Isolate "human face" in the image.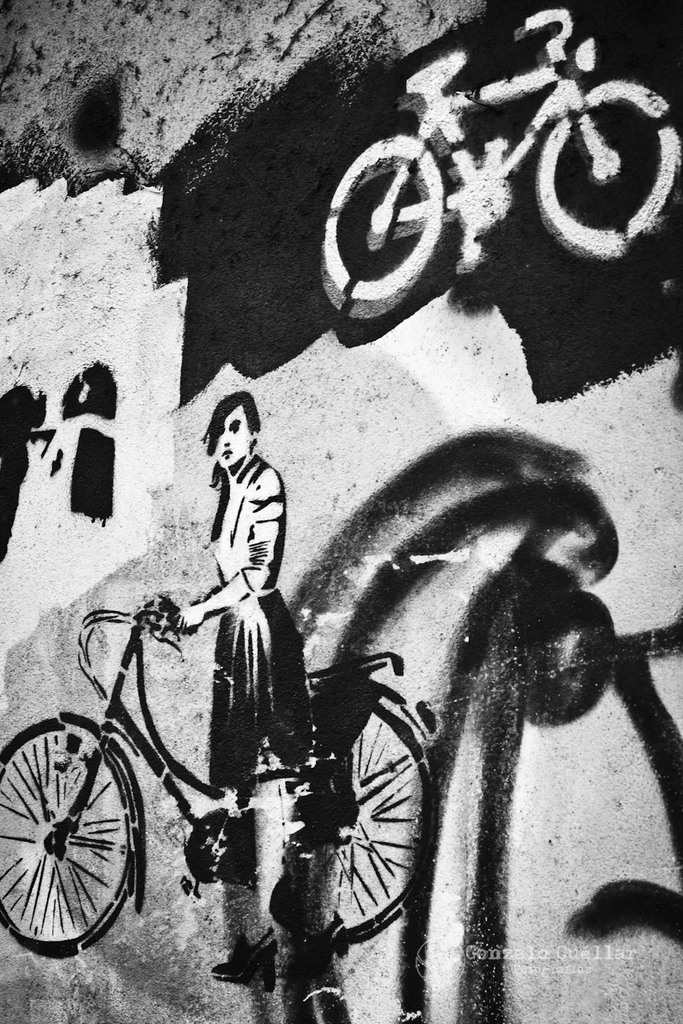
Isolated region: (x1=215, y1=404, x2=252, y2=469).
